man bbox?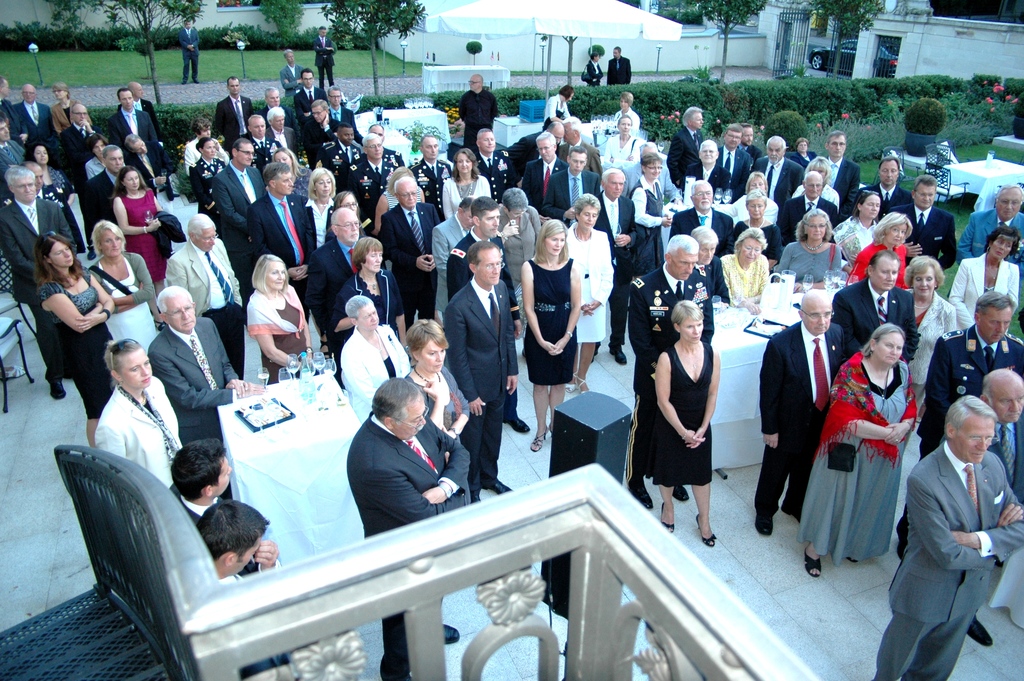
bbox(693, 224, 730, 306)
